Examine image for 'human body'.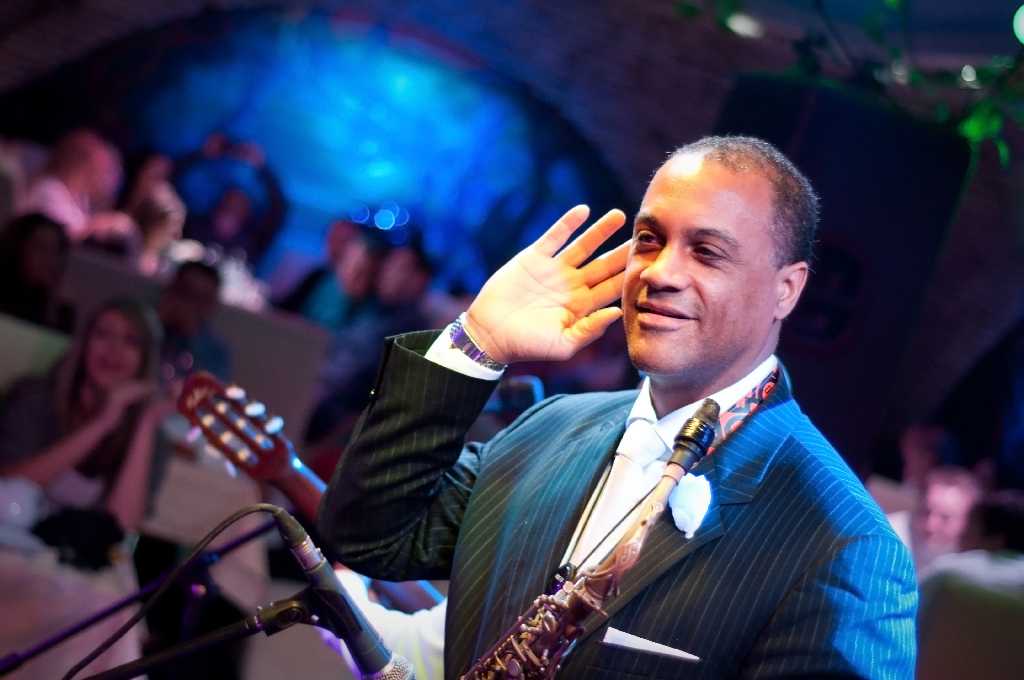
Examination result: {"left": 3, "top": 371, "right": 179, "bottom": 522}.
